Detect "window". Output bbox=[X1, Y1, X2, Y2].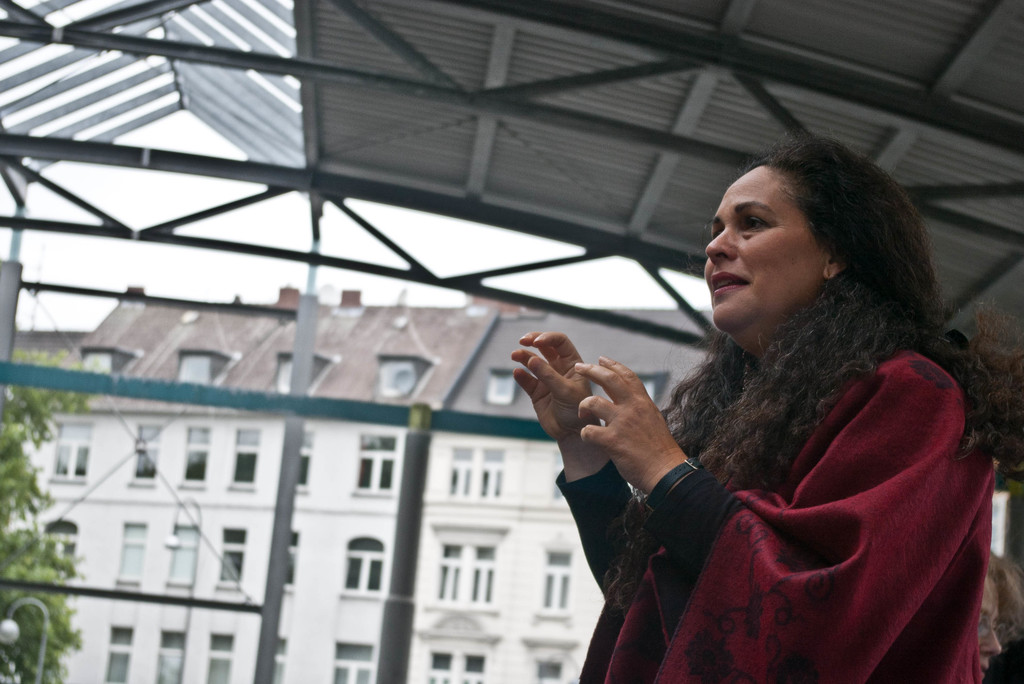
bbox=[52, 420, 92, 476].
